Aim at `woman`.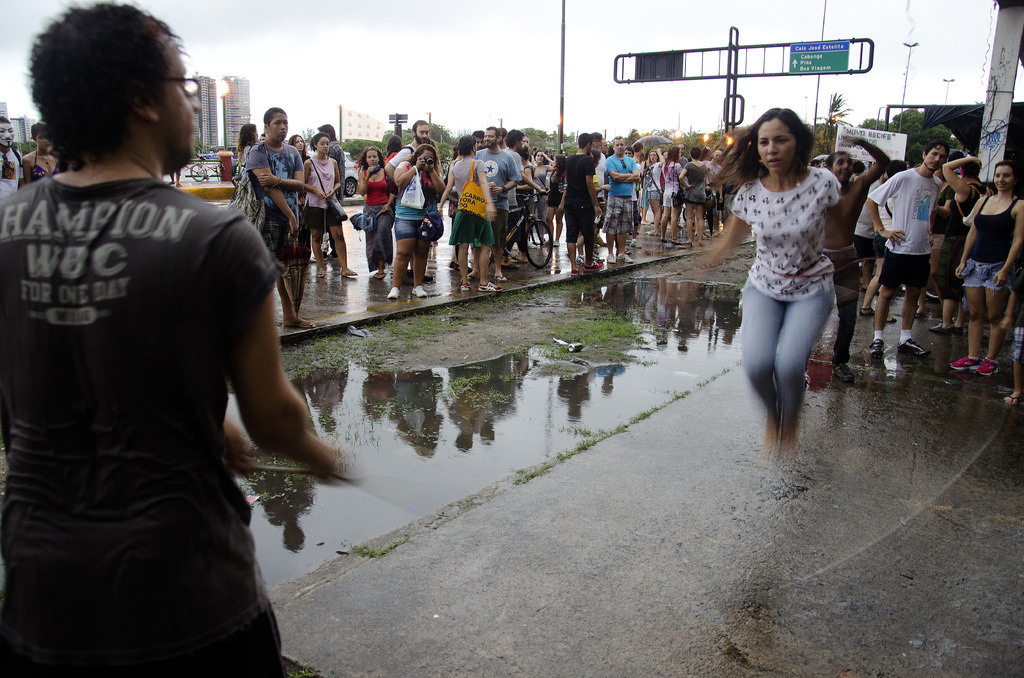
Aimed at box(19, 117, 65, 187).
